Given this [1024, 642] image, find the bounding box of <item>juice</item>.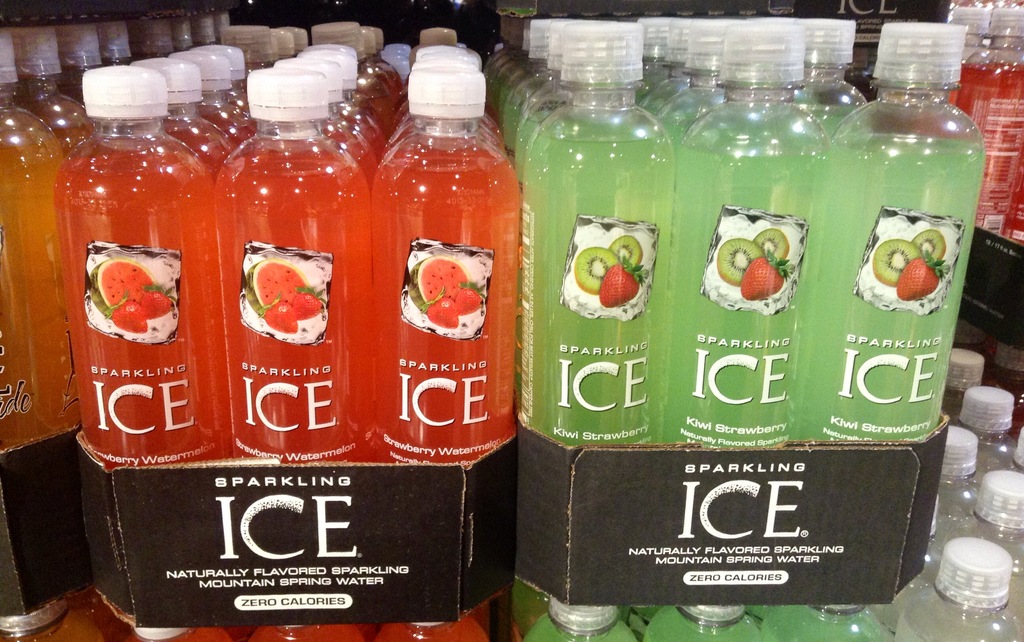
399:42:467:101.
